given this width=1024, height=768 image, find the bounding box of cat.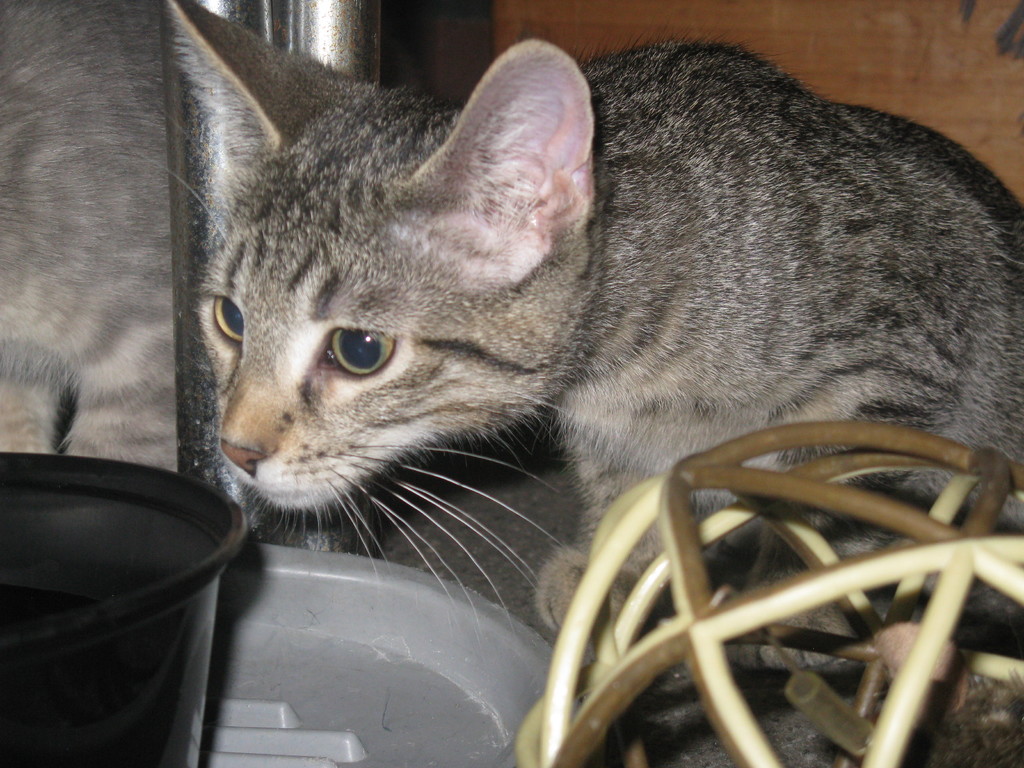
bbox(171, 0, 1023, 675).
